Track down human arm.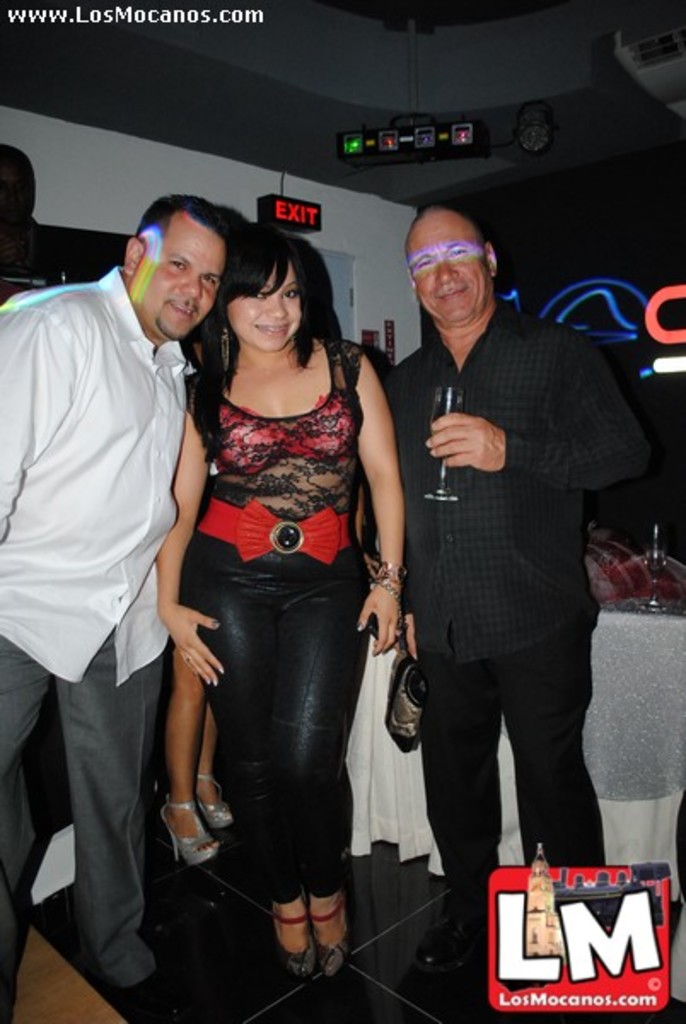
Tracked to bbox=(150, 403, 218, 693).
